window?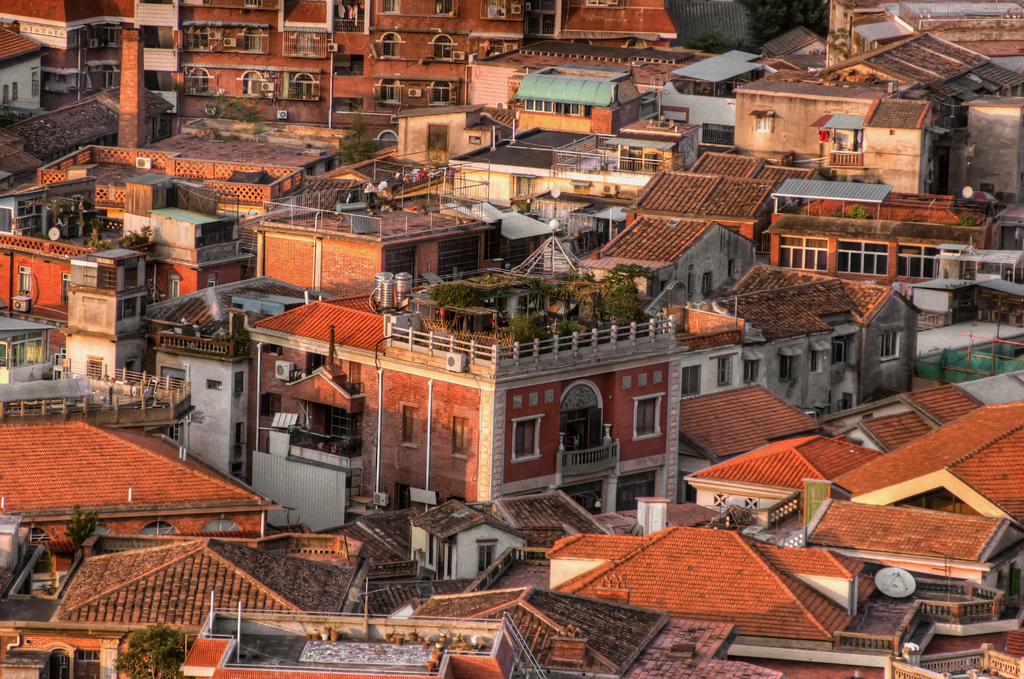
rect(717, 353, 732, 387)
